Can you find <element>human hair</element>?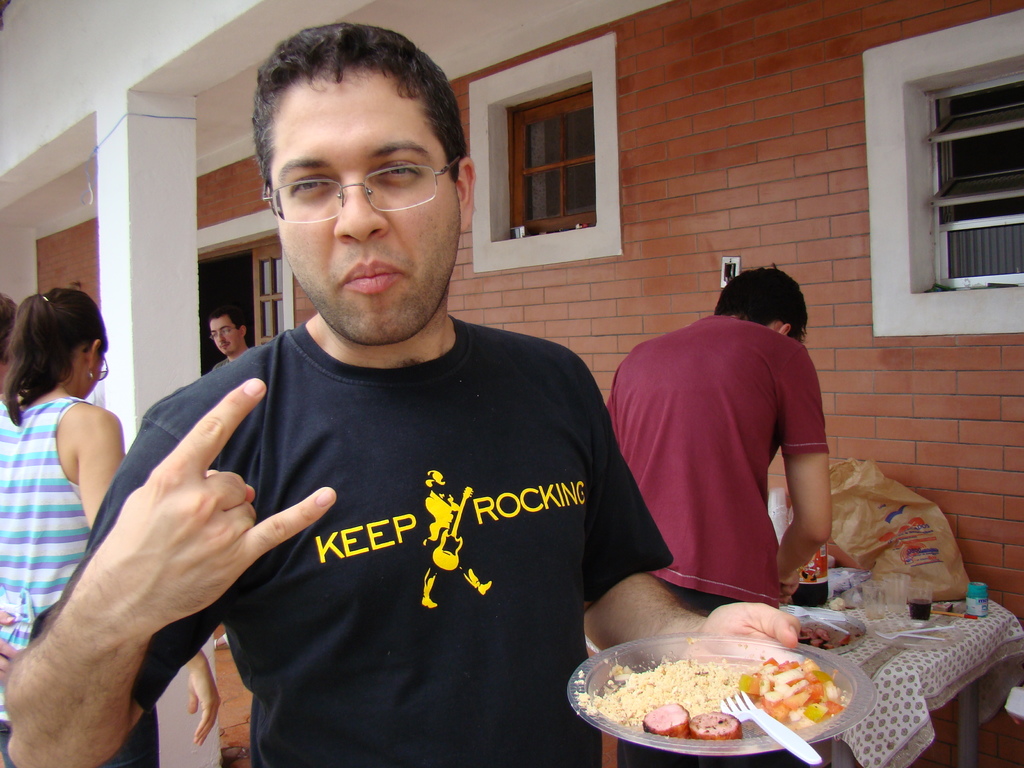
Yes, bounding box: (x1=255, y1=24, x2=467, y2=236).
